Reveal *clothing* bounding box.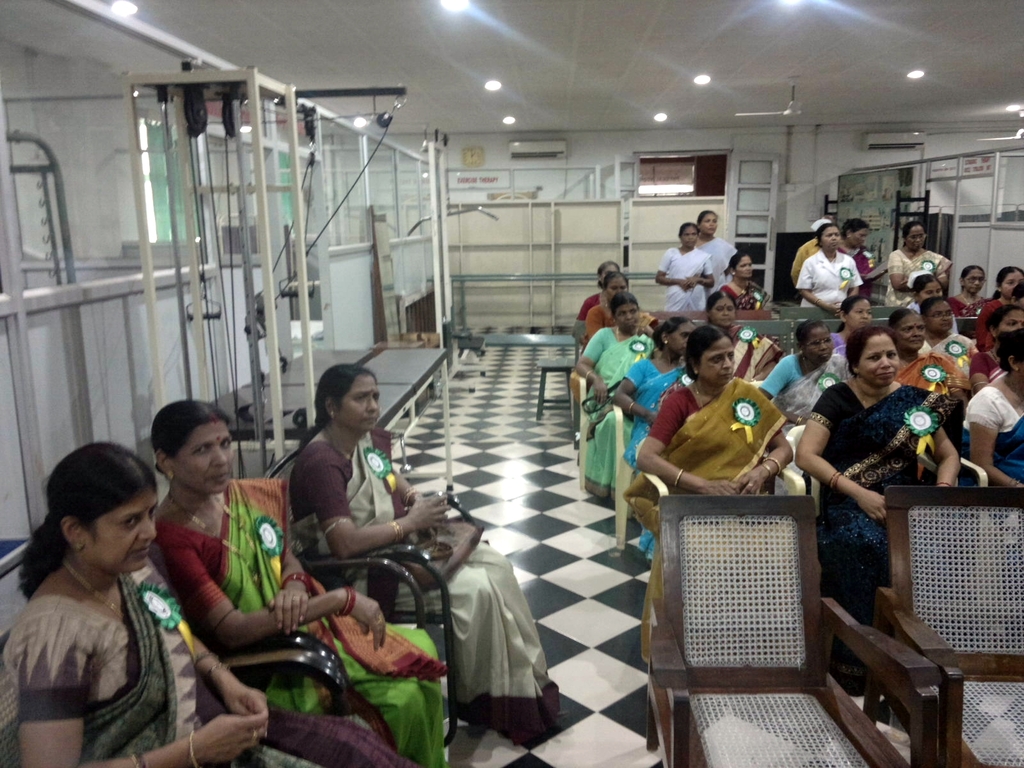
Revealed: rect(579, 323, 661, 502).
